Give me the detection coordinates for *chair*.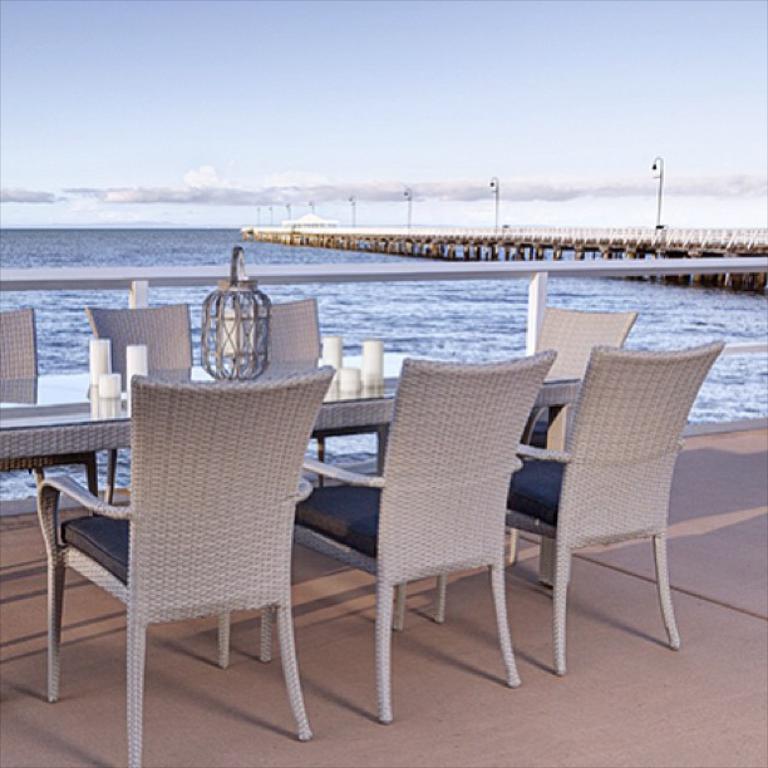
[left=0, top=307, right=38, bottom=414].
